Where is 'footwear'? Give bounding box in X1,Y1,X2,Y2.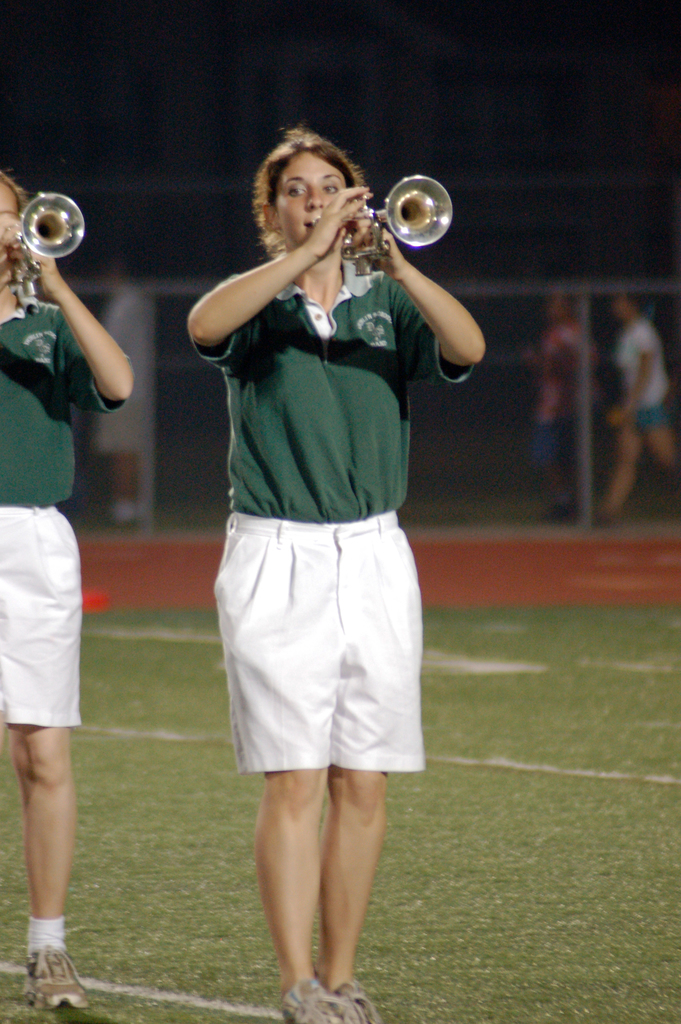
8,930,72,1014.
